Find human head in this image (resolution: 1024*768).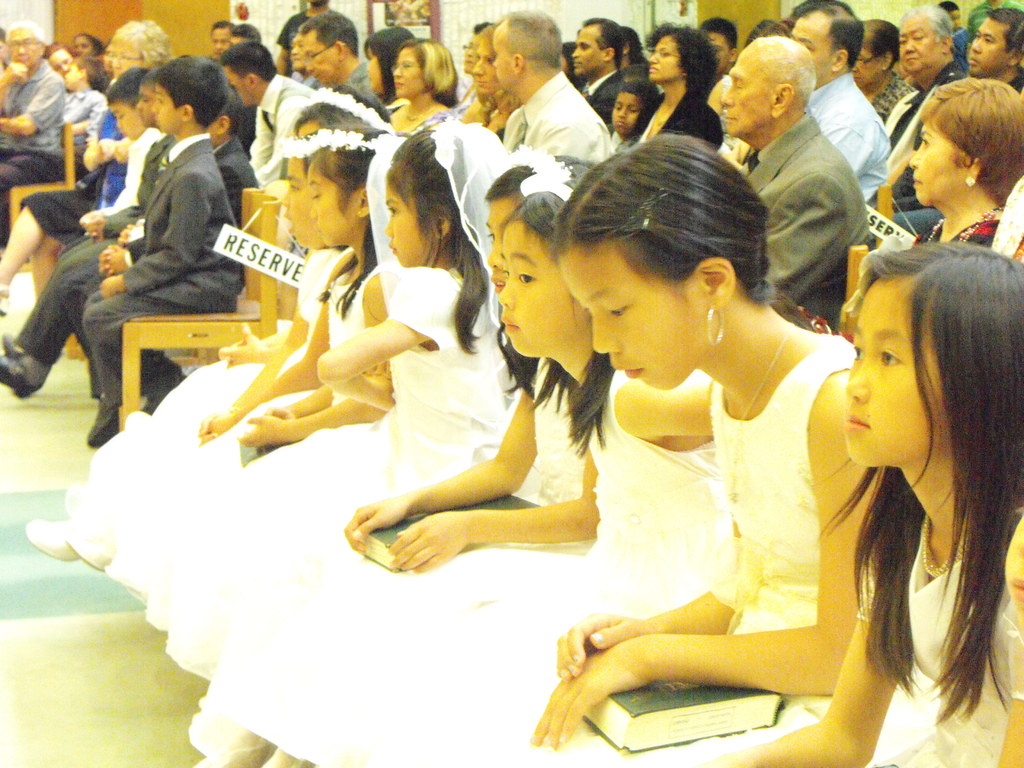
568:16:619:76.
